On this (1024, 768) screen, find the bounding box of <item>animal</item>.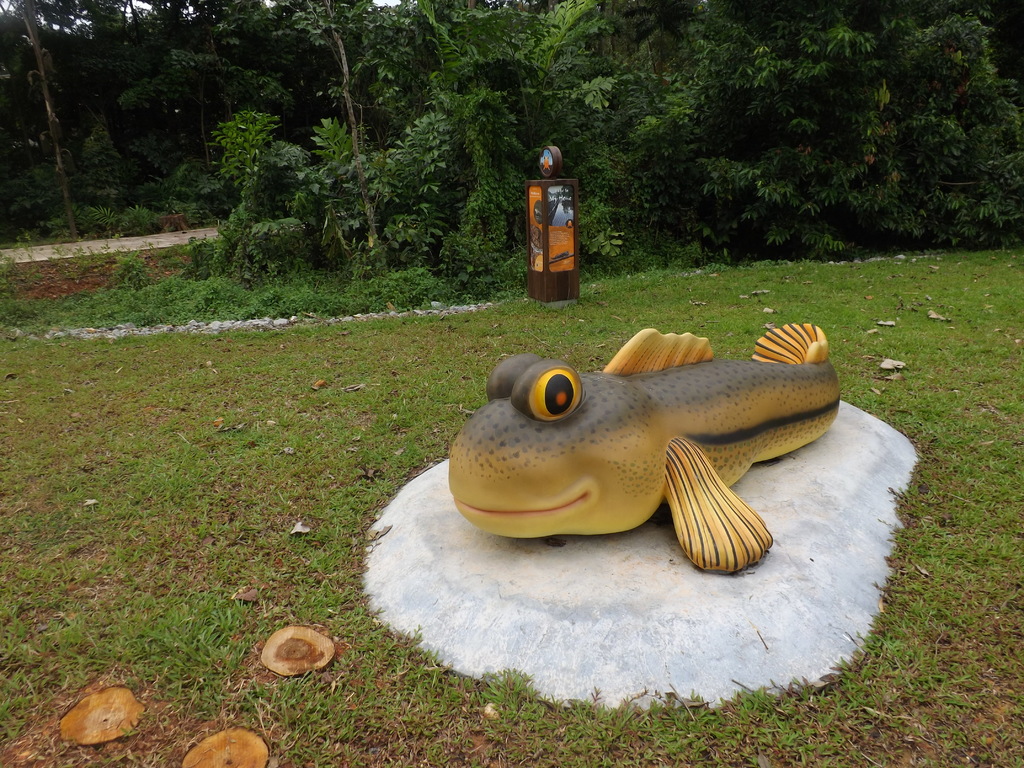
Bounding box: [451, 322, 843, 573].
